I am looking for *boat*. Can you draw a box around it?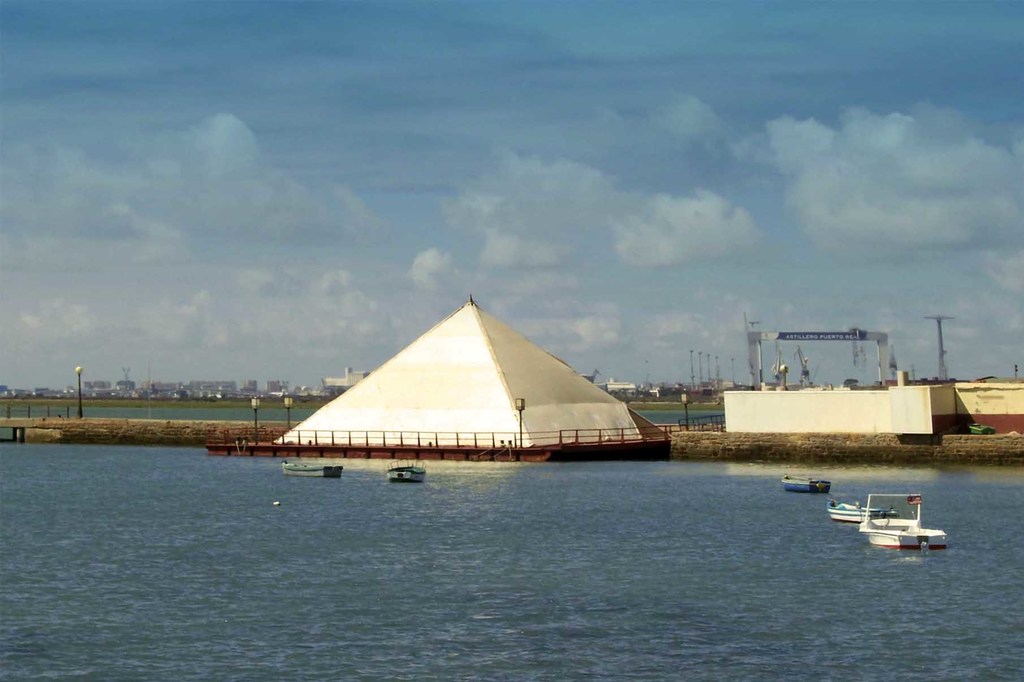
Sure, the bounding box is {"x1": 829, "y1": 502, "x2": 900, "y2": 522}.
